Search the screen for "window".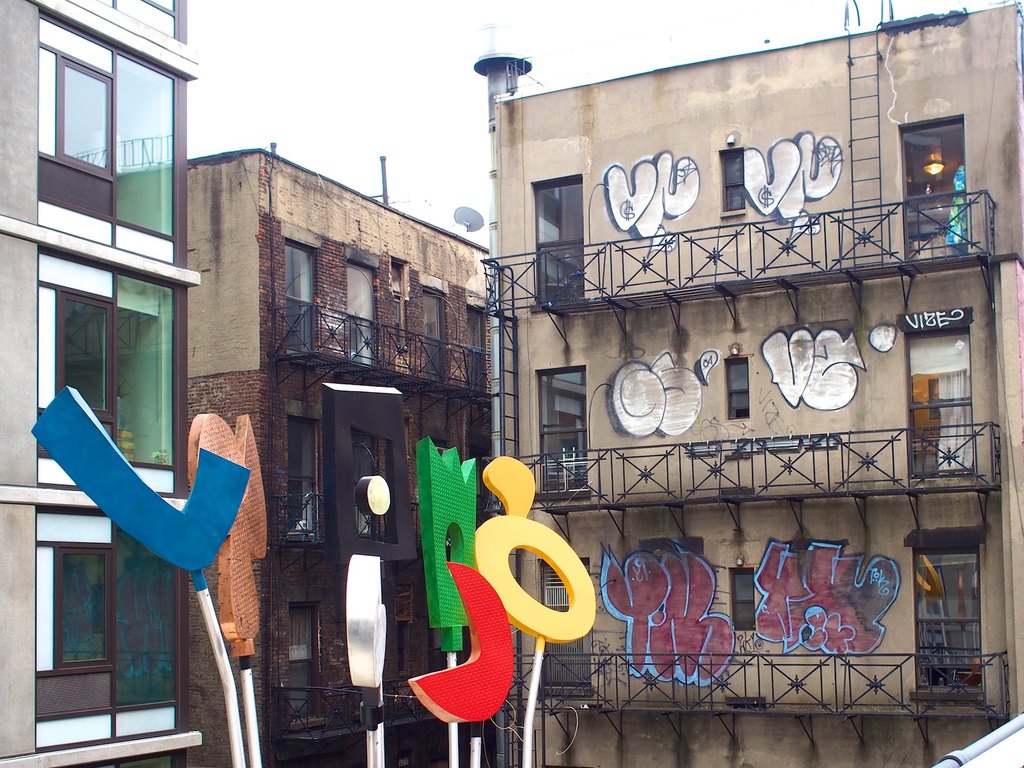
Found at {"x1": 900, "y1": 115, "x2": 965, "y2": 257}.
